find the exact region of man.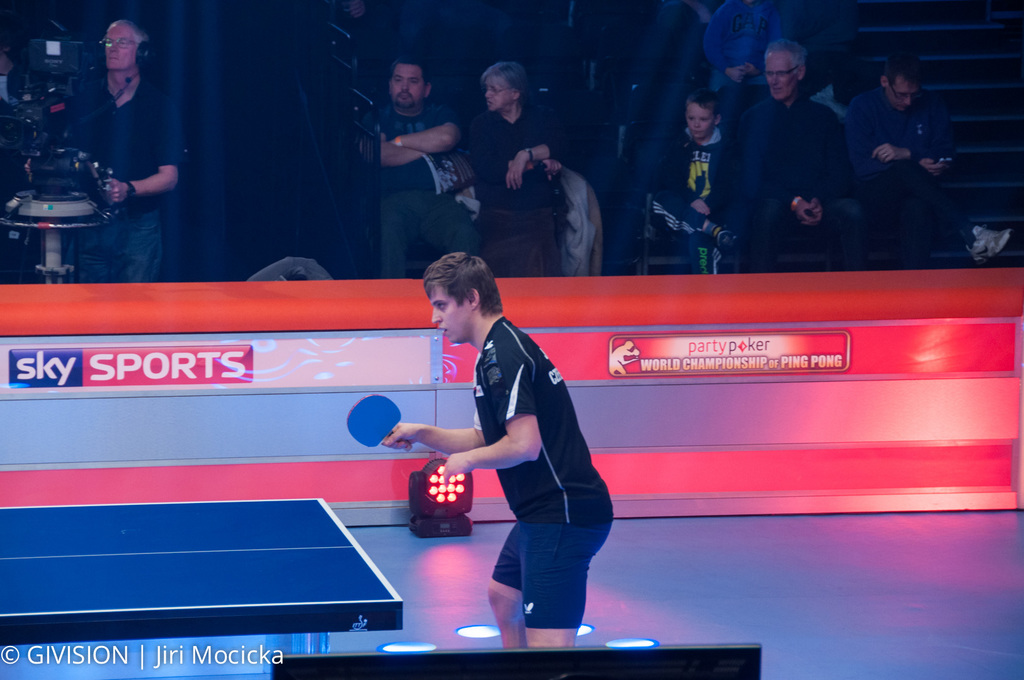
Exact region: <bbox>739, 40, 868, 267</bbox>.
